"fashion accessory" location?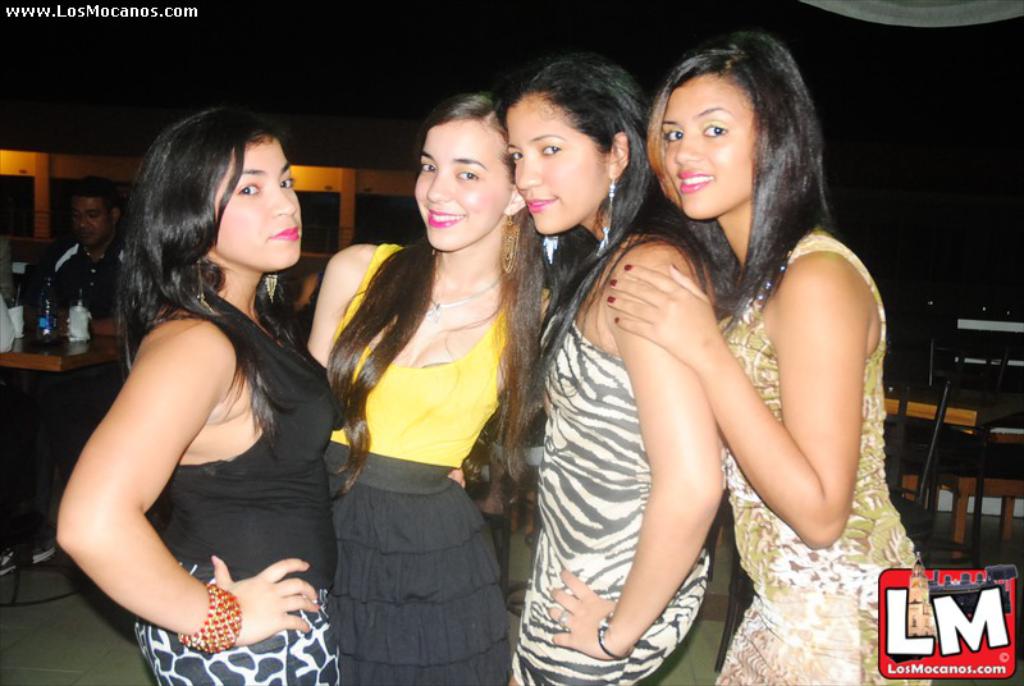
[671,262,676,267]
